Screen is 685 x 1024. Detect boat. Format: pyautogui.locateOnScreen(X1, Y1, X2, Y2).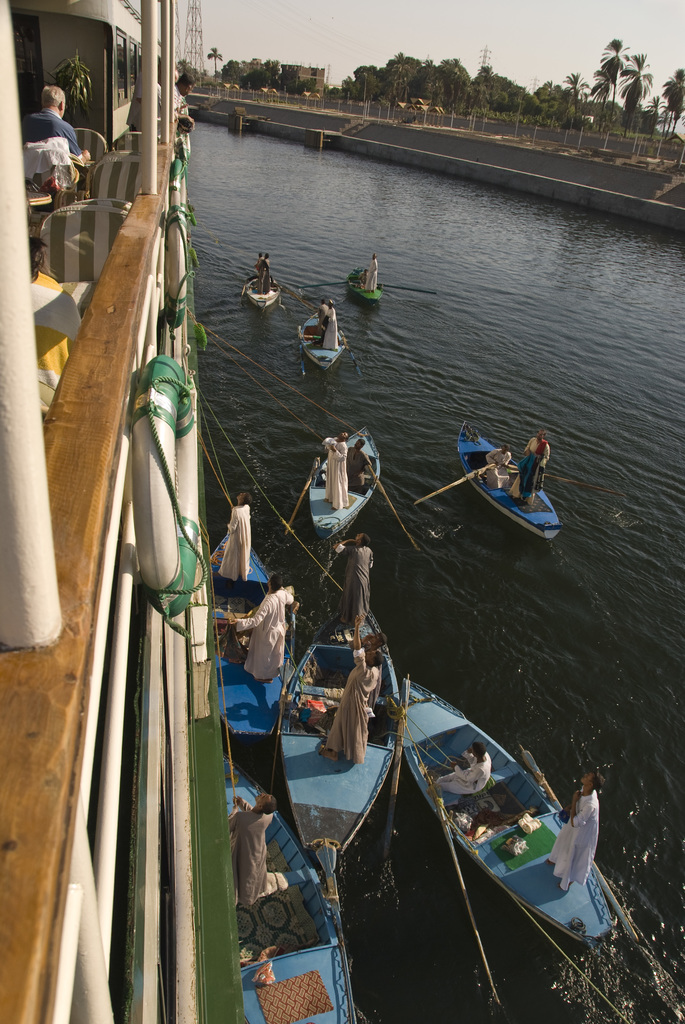
pyautogui.locateOnScreen(272, 586, 403, 865).
